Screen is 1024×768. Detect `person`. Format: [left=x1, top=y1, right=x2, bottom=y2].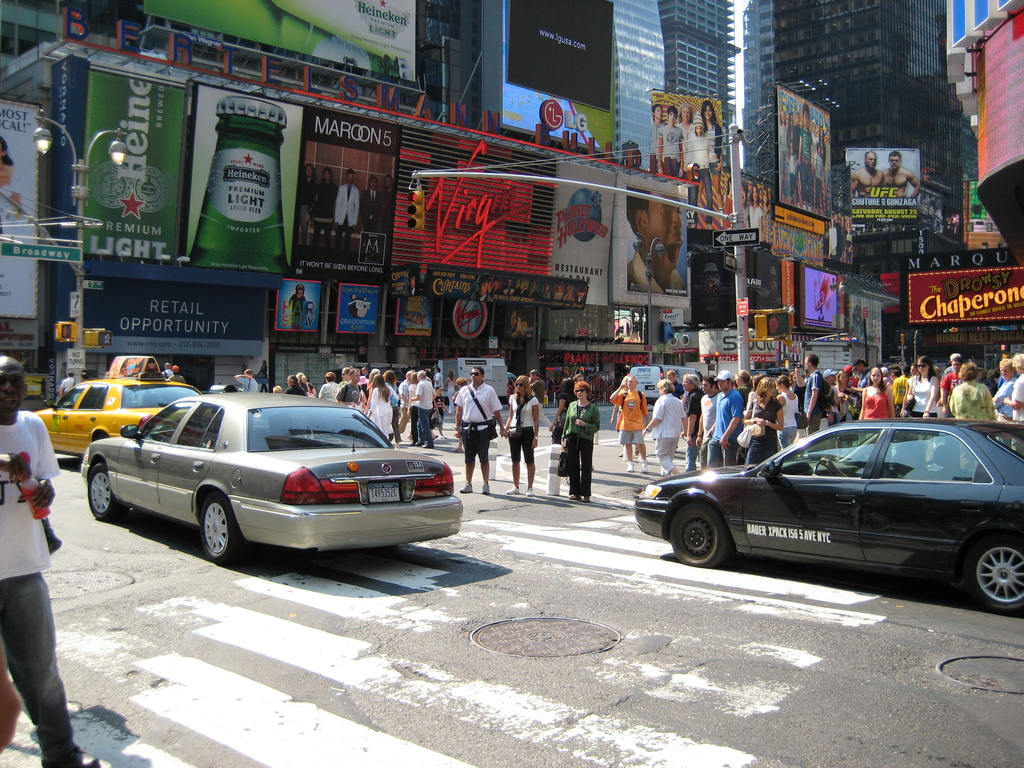
[left=883, top=151, right=923, bottom=204].
